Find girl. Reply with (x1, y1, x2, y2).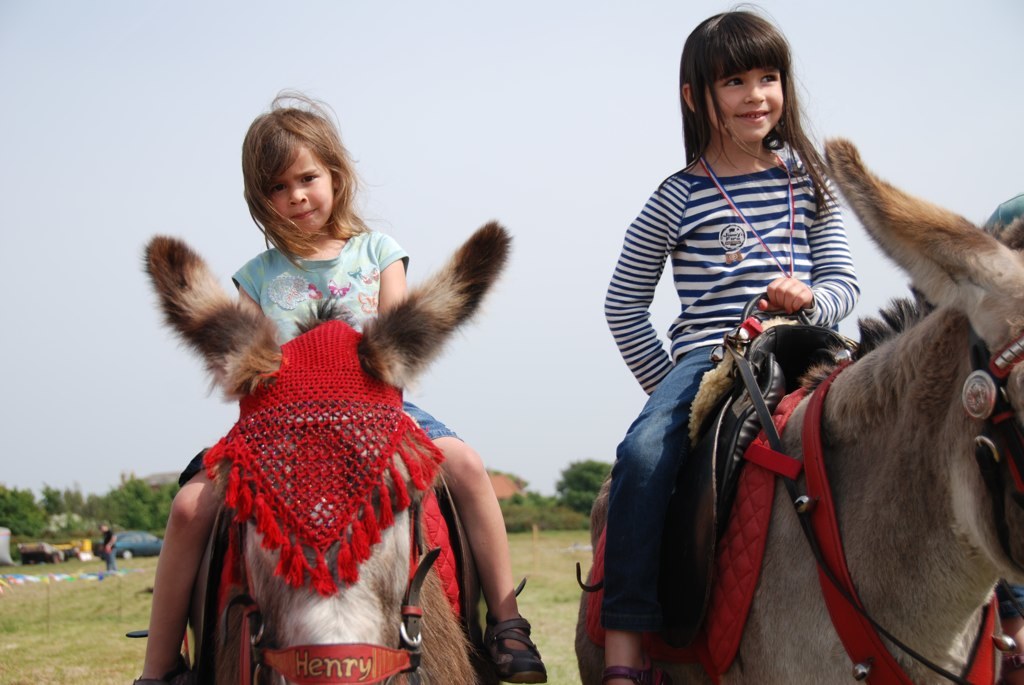
(604, 8, 862, 684).
